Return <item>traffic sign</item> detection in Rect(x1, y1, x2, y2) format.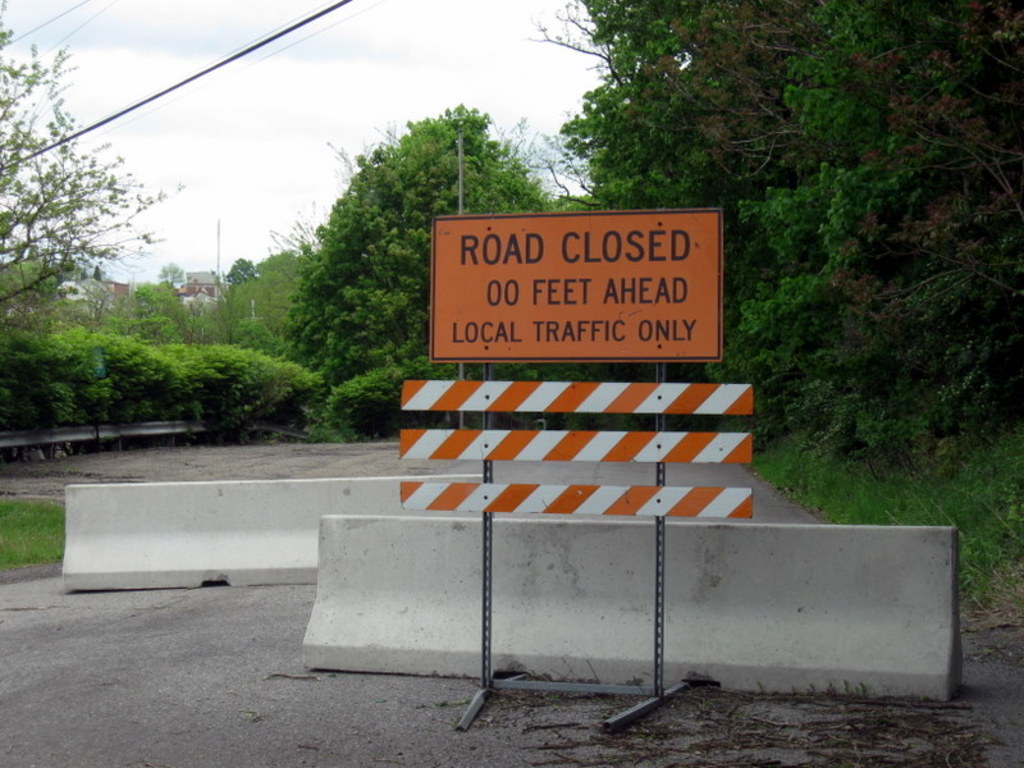
Rect(425, 207, 723, 360).
